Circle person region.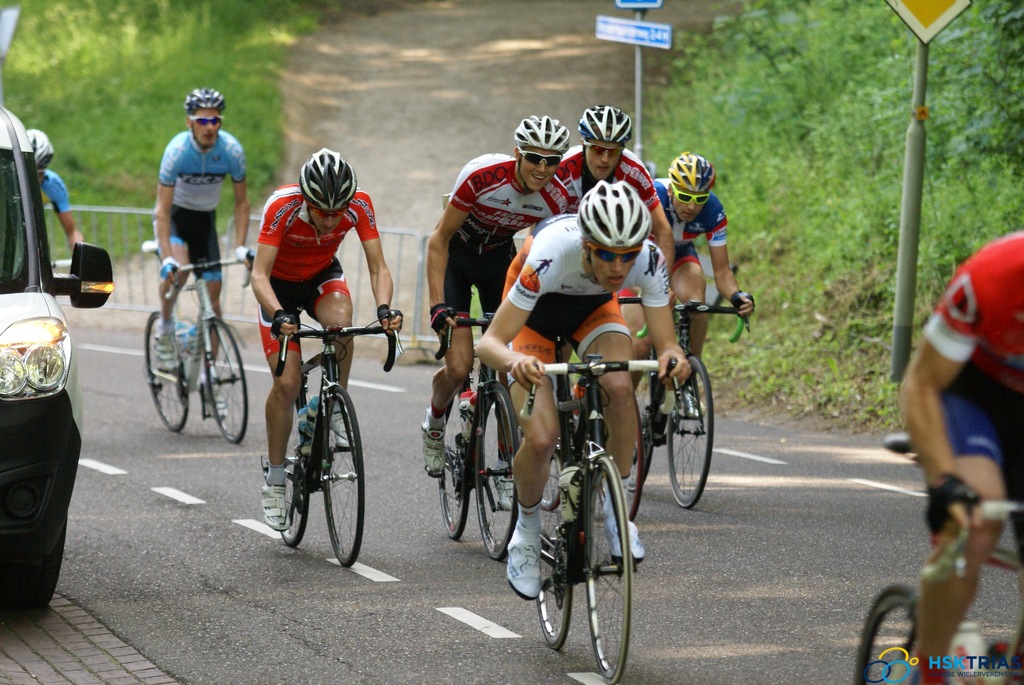
Region: [261,143,408,531].
